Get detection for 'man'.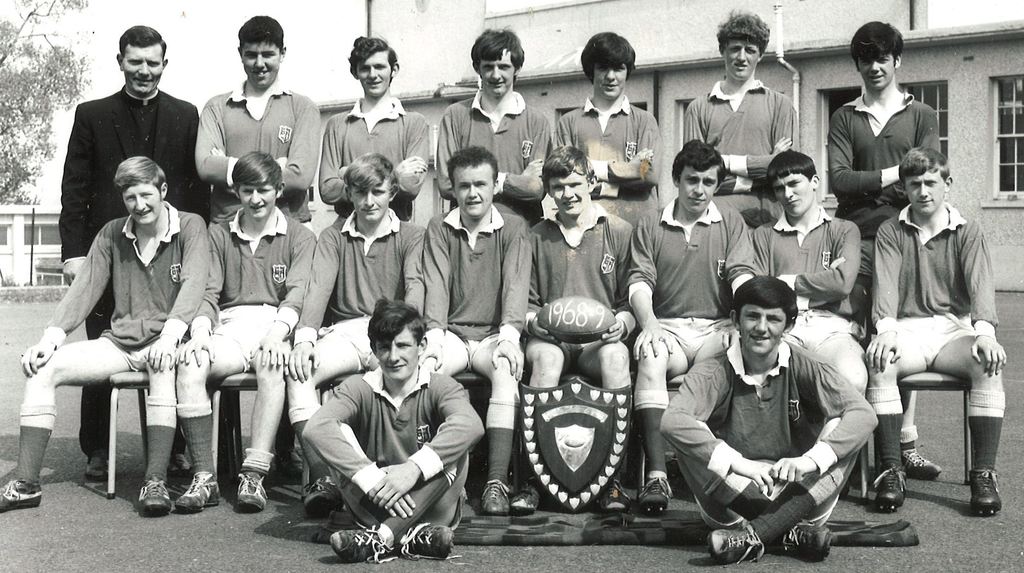
Detection: box=[436, 21, 552, 229].
